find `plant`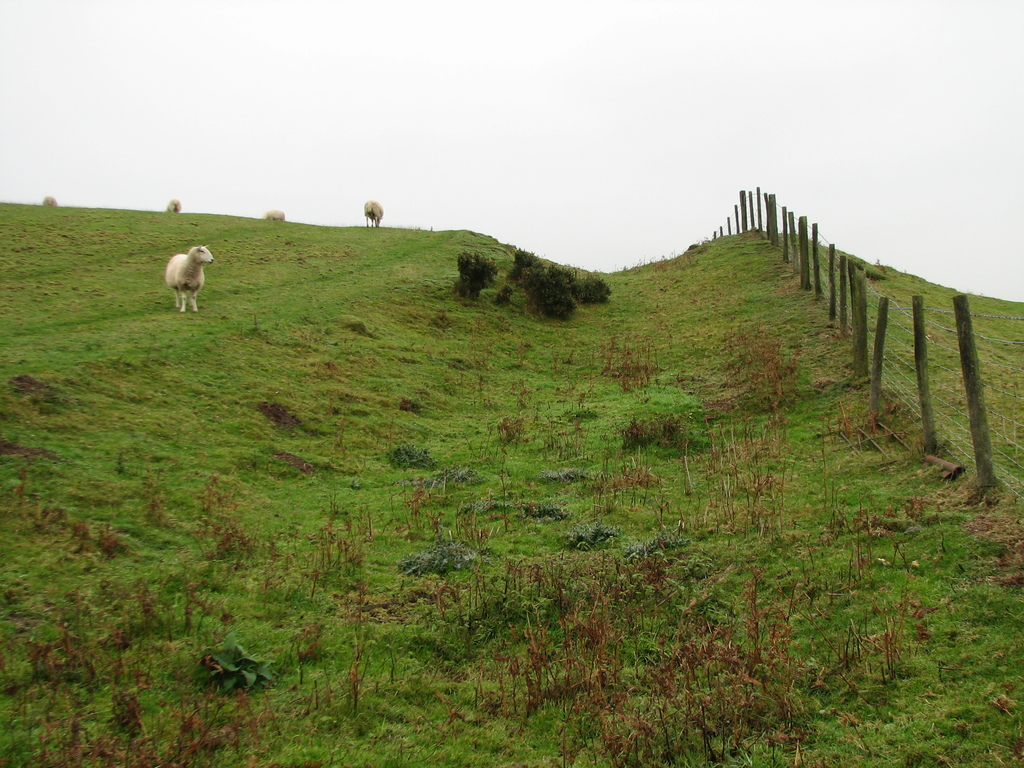
l=451, t=253, r=496, b=310
